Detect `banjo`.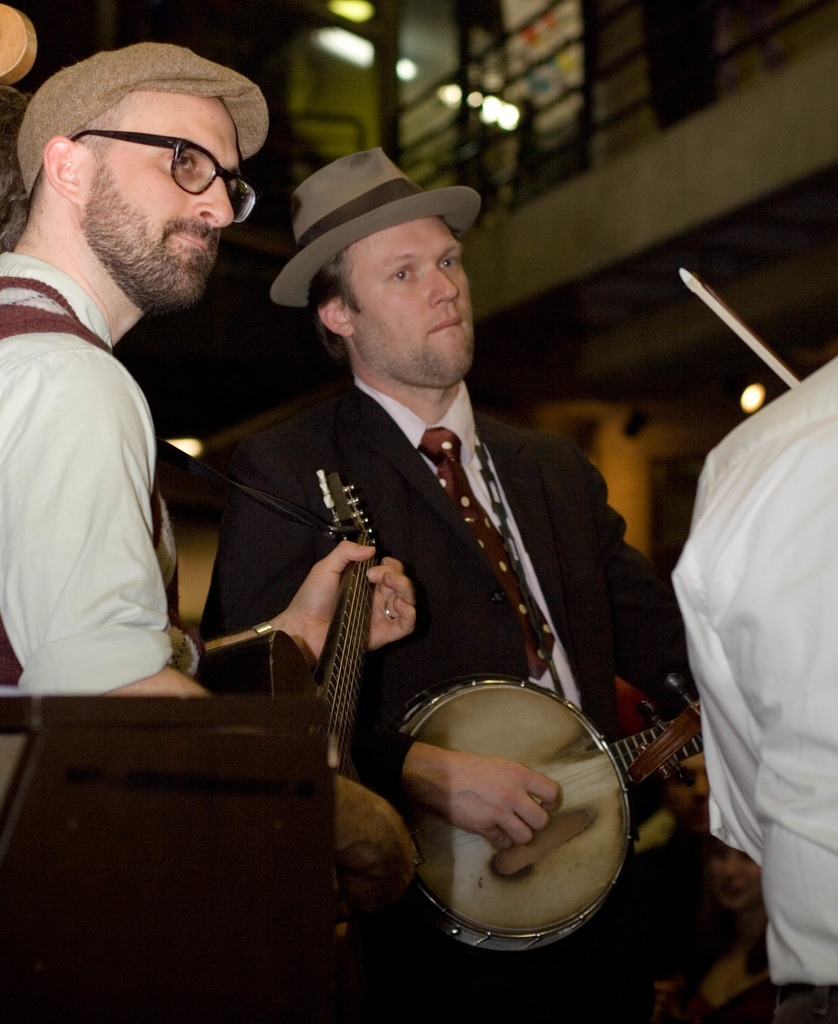
Detected at <box>373,670,704,963</box>.
